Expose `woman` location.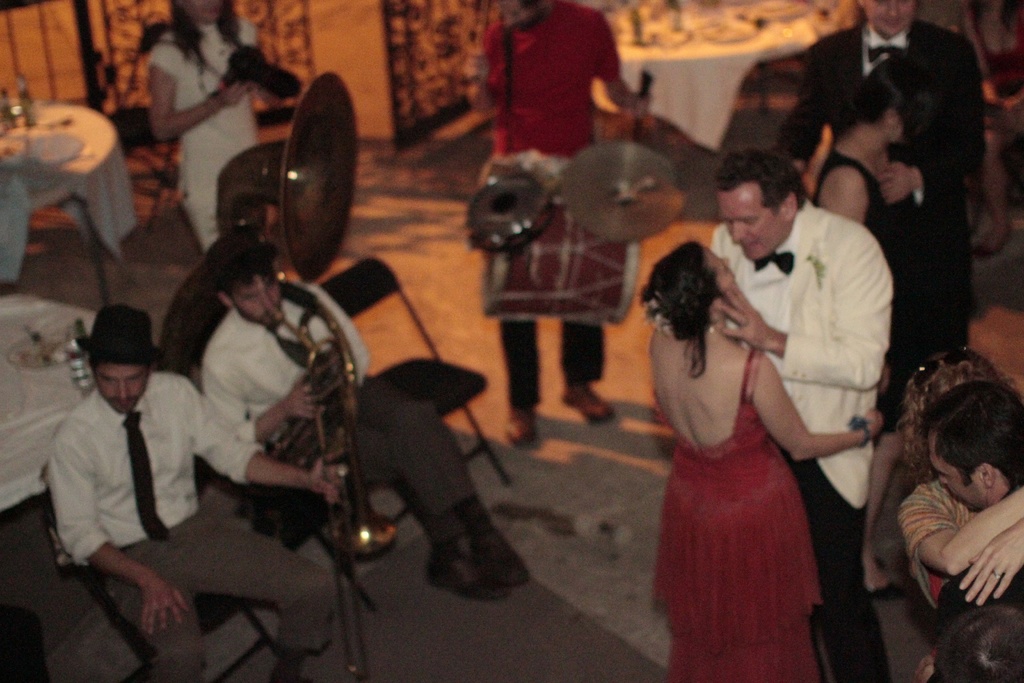
Exposed at <bbox>140, 0, 271, 247</bbox>.
